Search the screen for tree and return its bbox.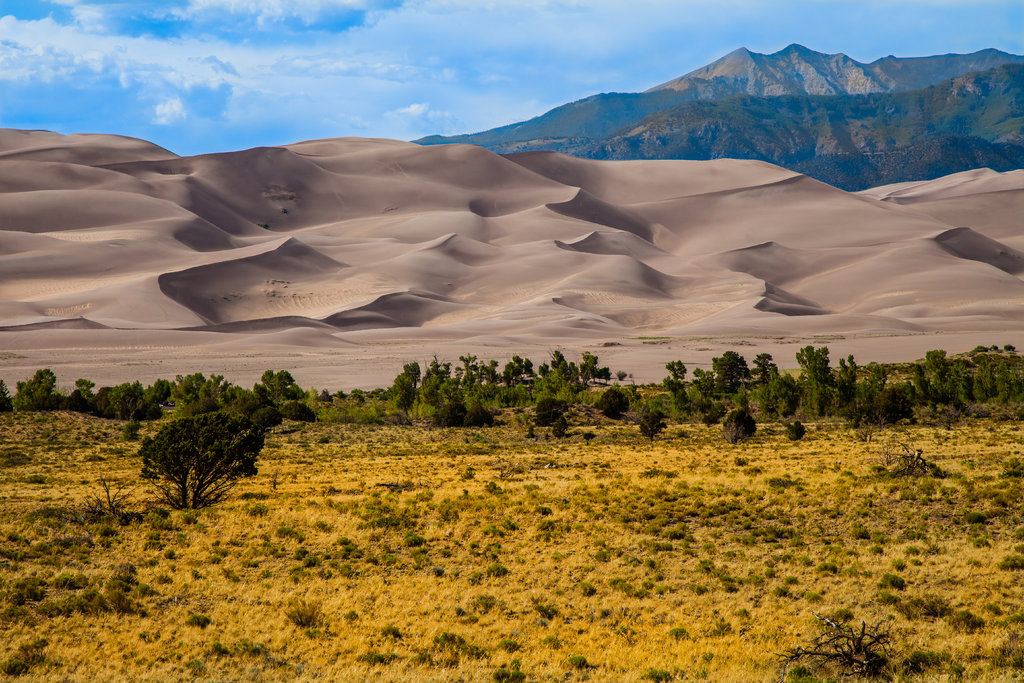
Found: {"left": 787, "top": 617, "right": 906, "bottom": 682}.
